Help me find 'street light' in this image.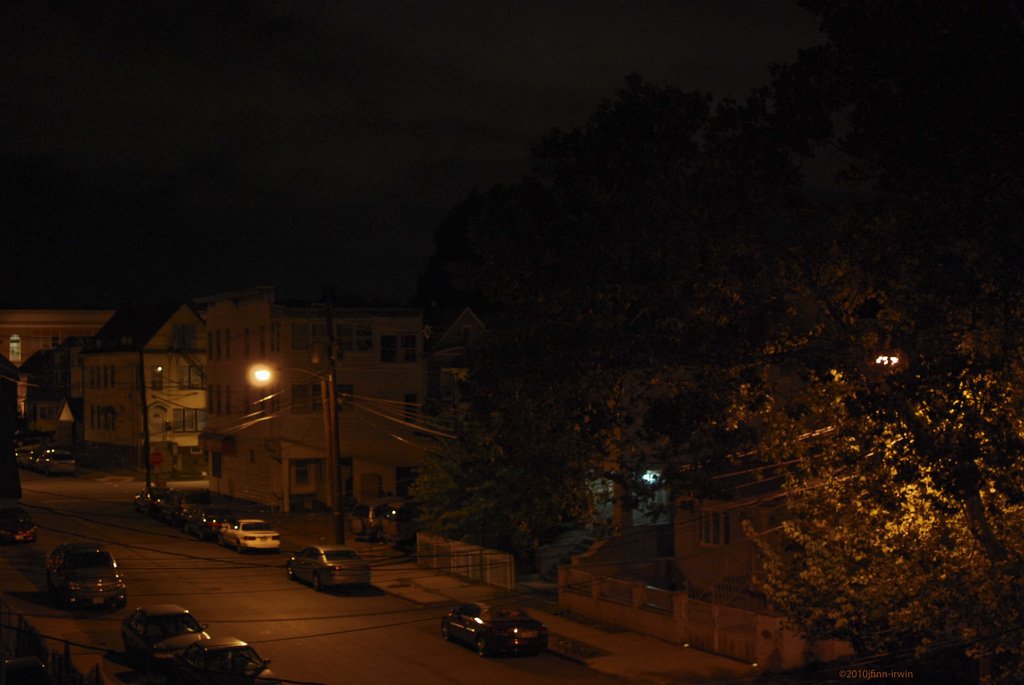
Found it: [243,346,337,548].
